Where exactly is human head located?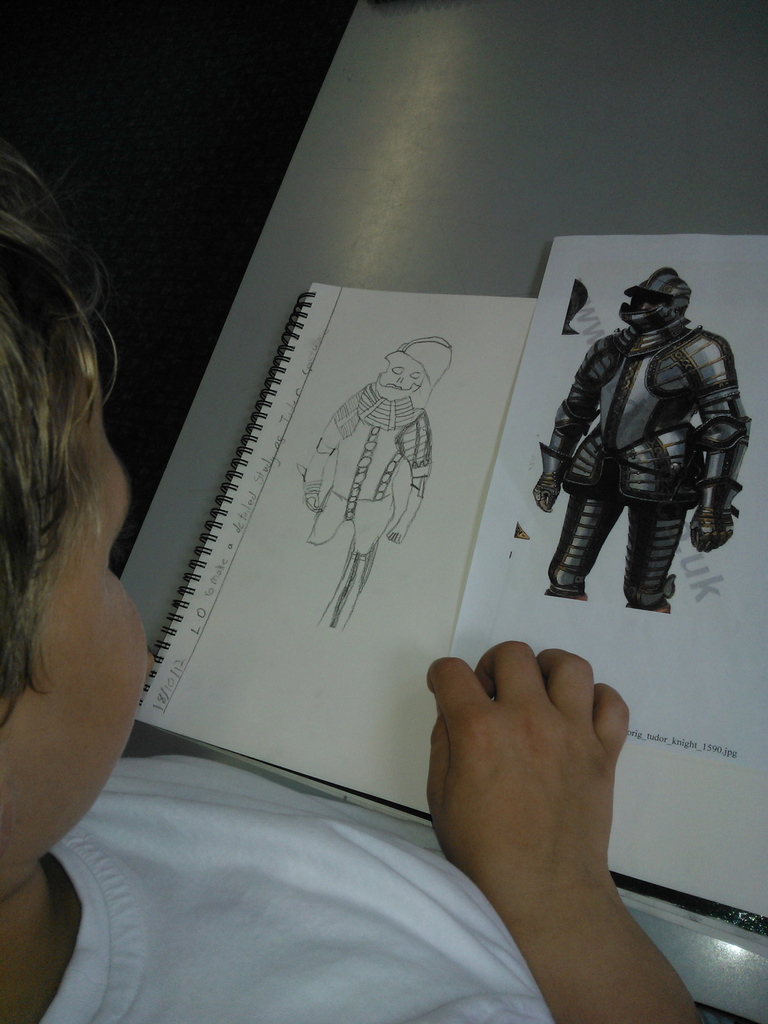
Its bounding box is 0:147:162:935.
